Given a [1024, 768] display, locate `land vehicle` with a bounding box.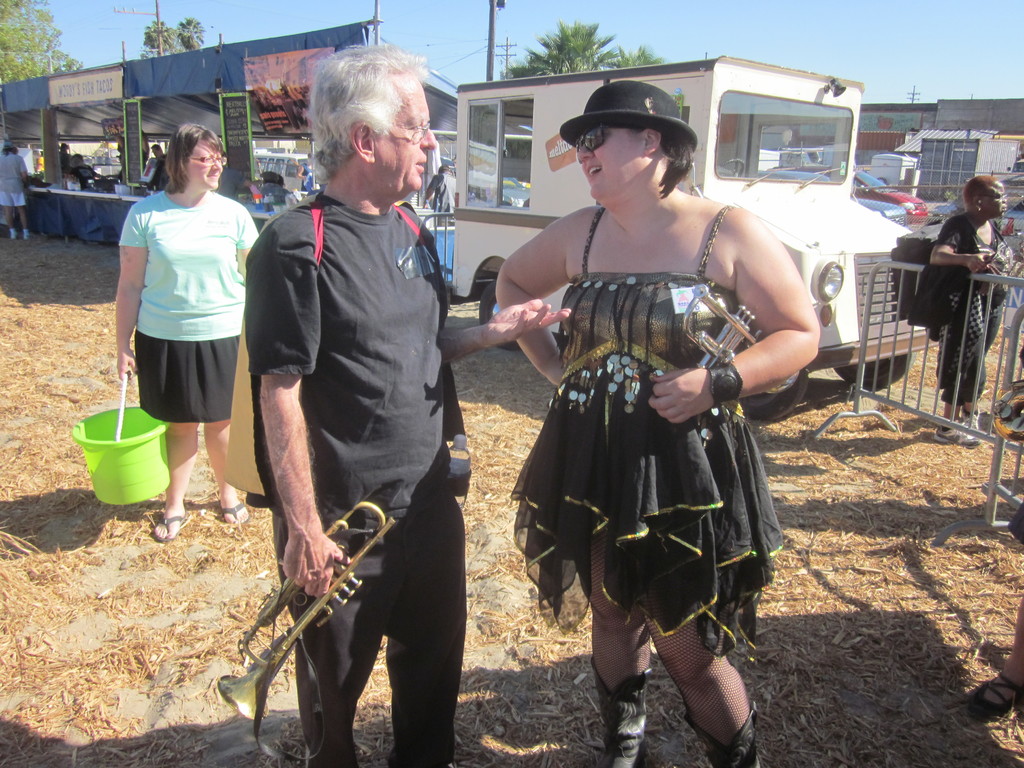
Located: 995,198,1023,260.
